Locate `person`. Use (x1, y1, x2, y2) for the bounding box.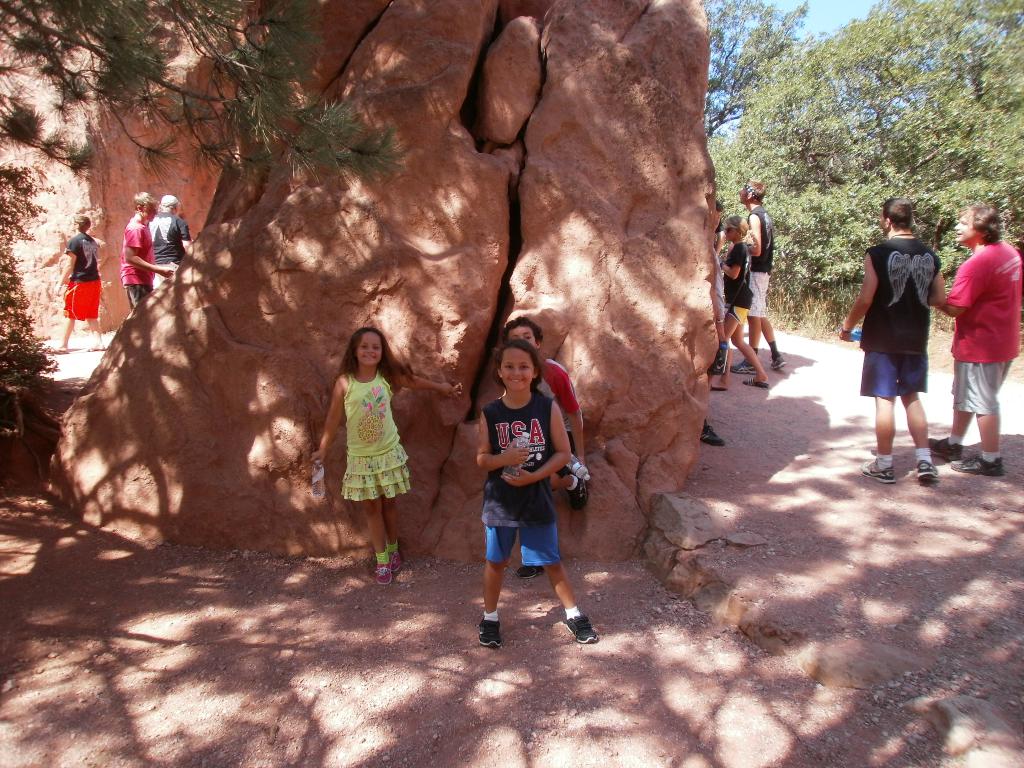
(718, 223, 776, 389).
